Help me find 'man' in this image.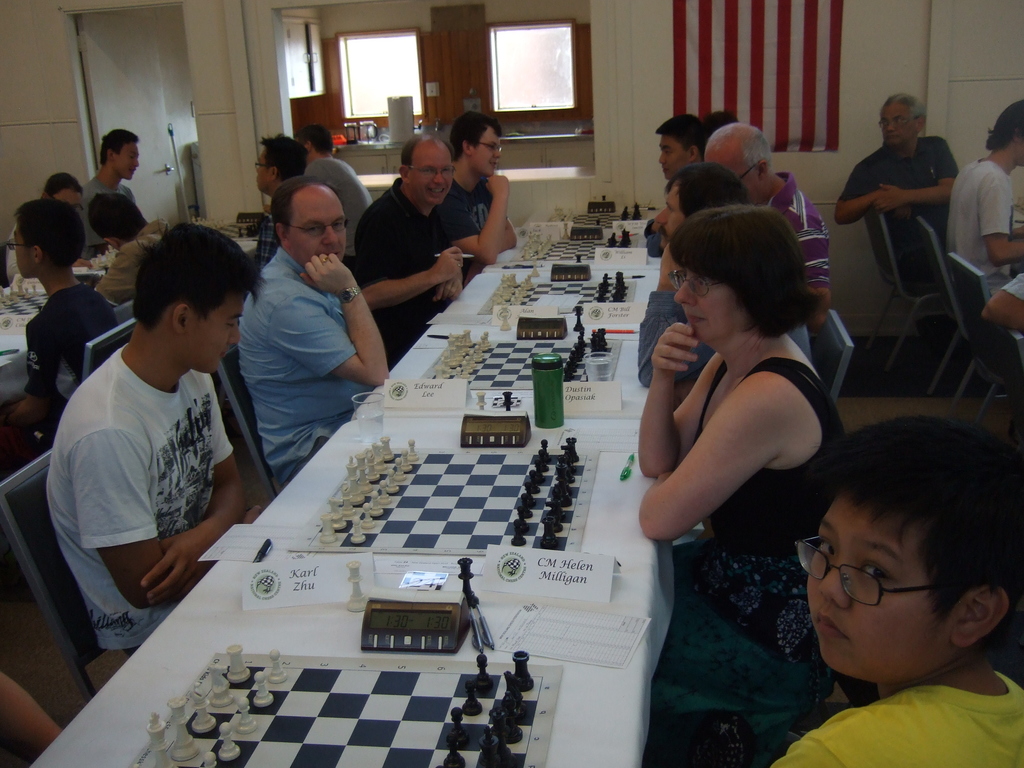
Found it: <box>71,124,141,255</box>.
